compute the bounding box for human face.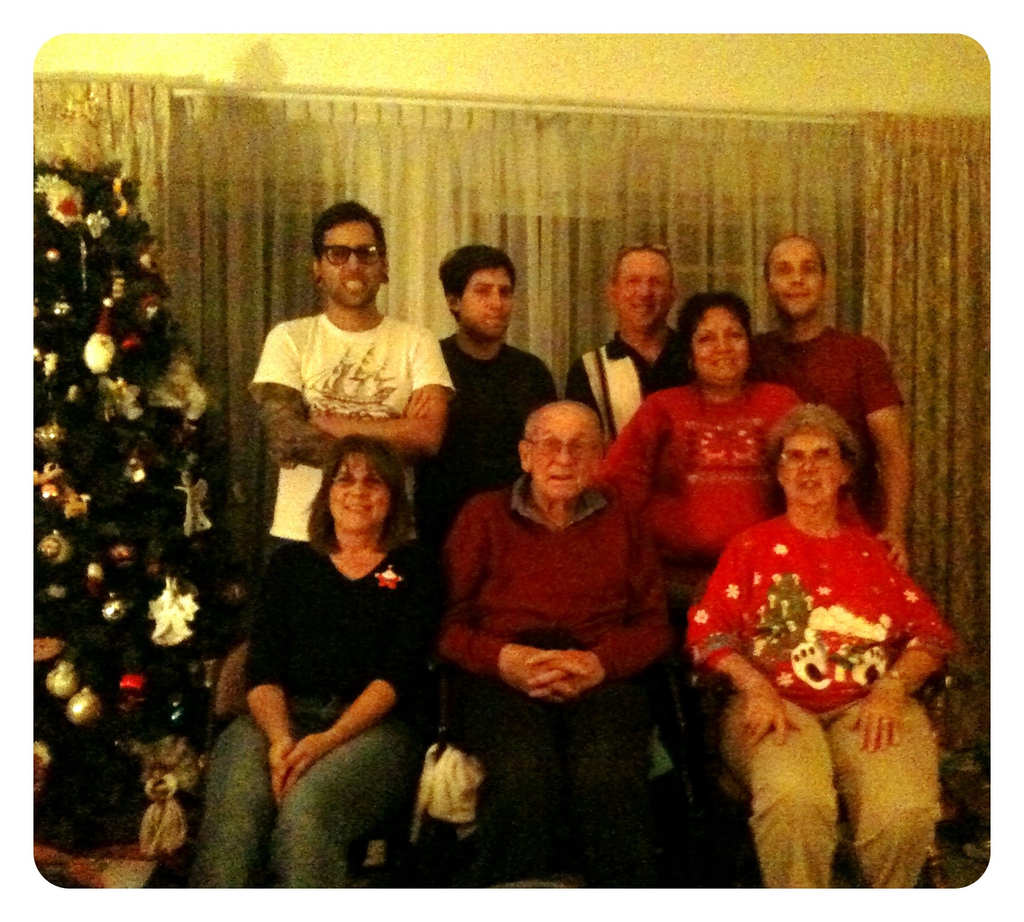
crop(692, 314, 746, 382).
